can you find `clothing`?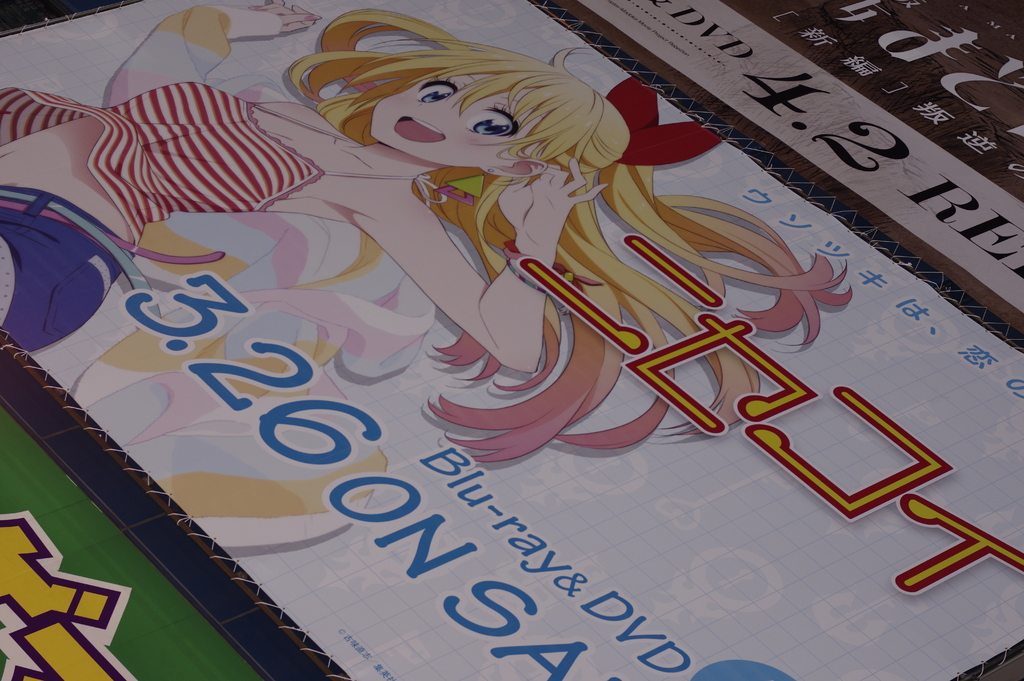
Yes, bounding box: 0/79/323/360.
